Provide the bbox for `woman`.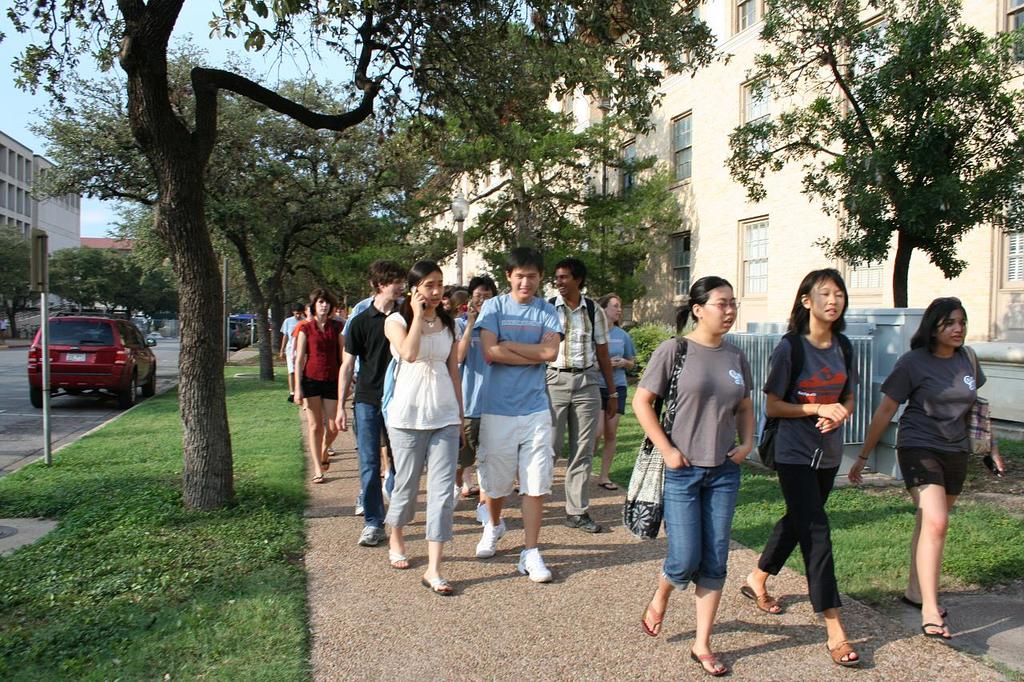
[x1=877, y1=281, x2=1001, y2=634].
